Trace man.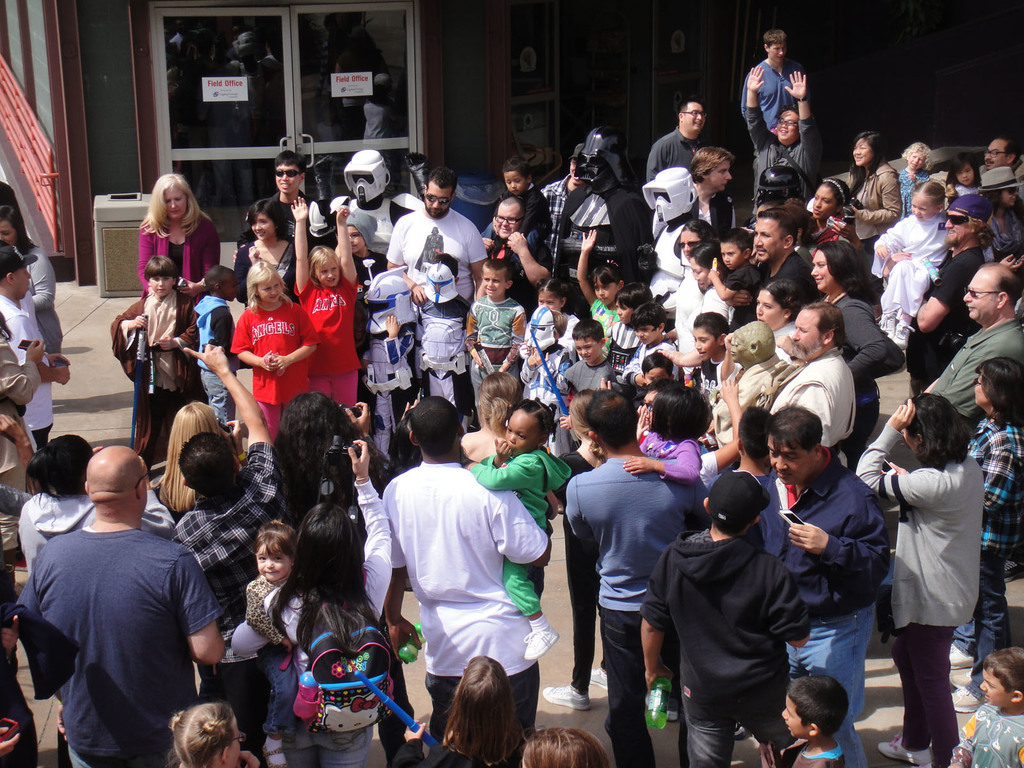
Traced to x1=744, y1=61, x2=815, y2=234.
